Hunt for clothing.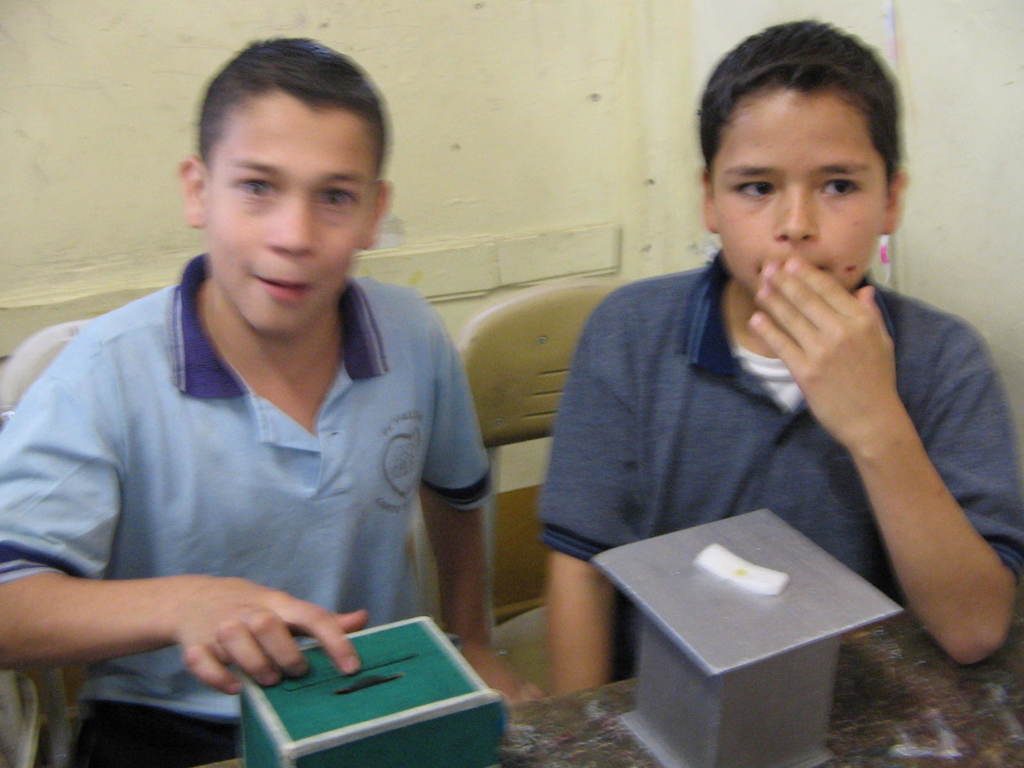
Hunted down at box=[1, 226, 504, 677].
